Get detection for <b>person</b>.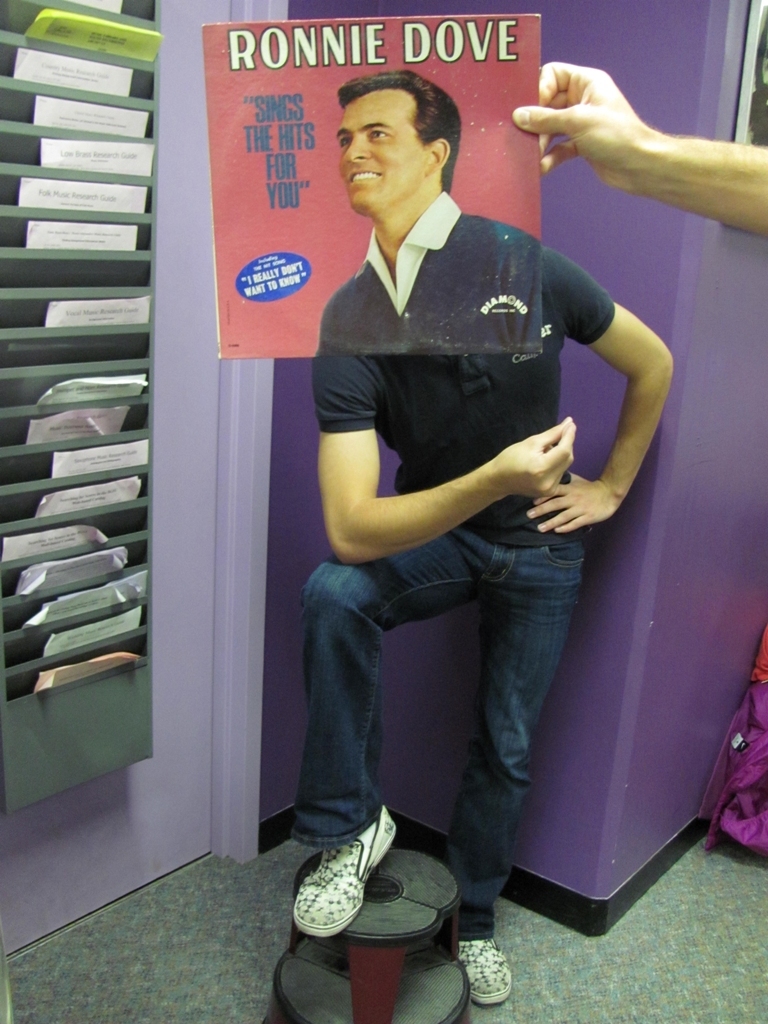
Detection: <bbox>514, 61, 767, 246</bbox>.
